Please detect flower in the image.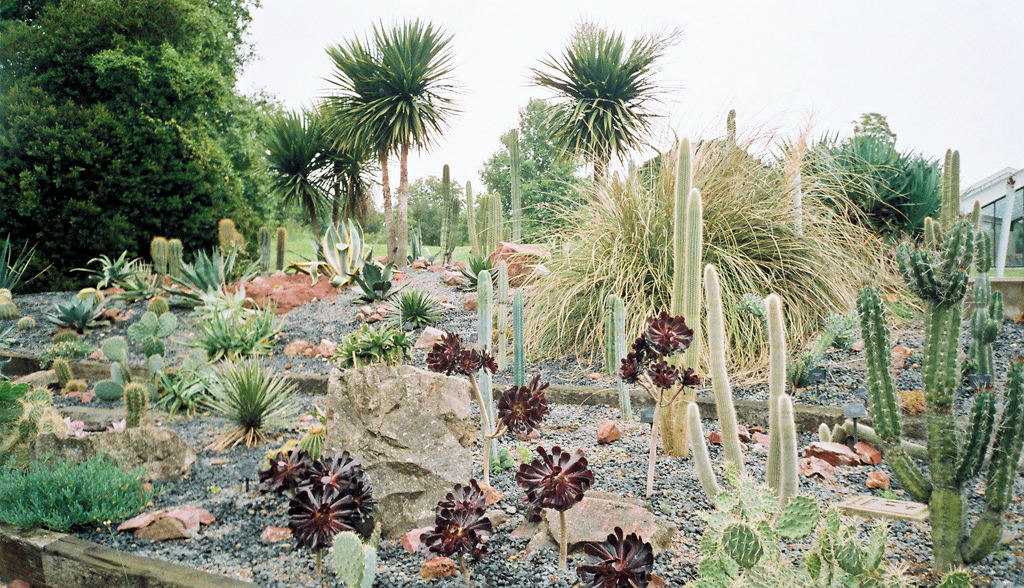
518:446:595:512.
